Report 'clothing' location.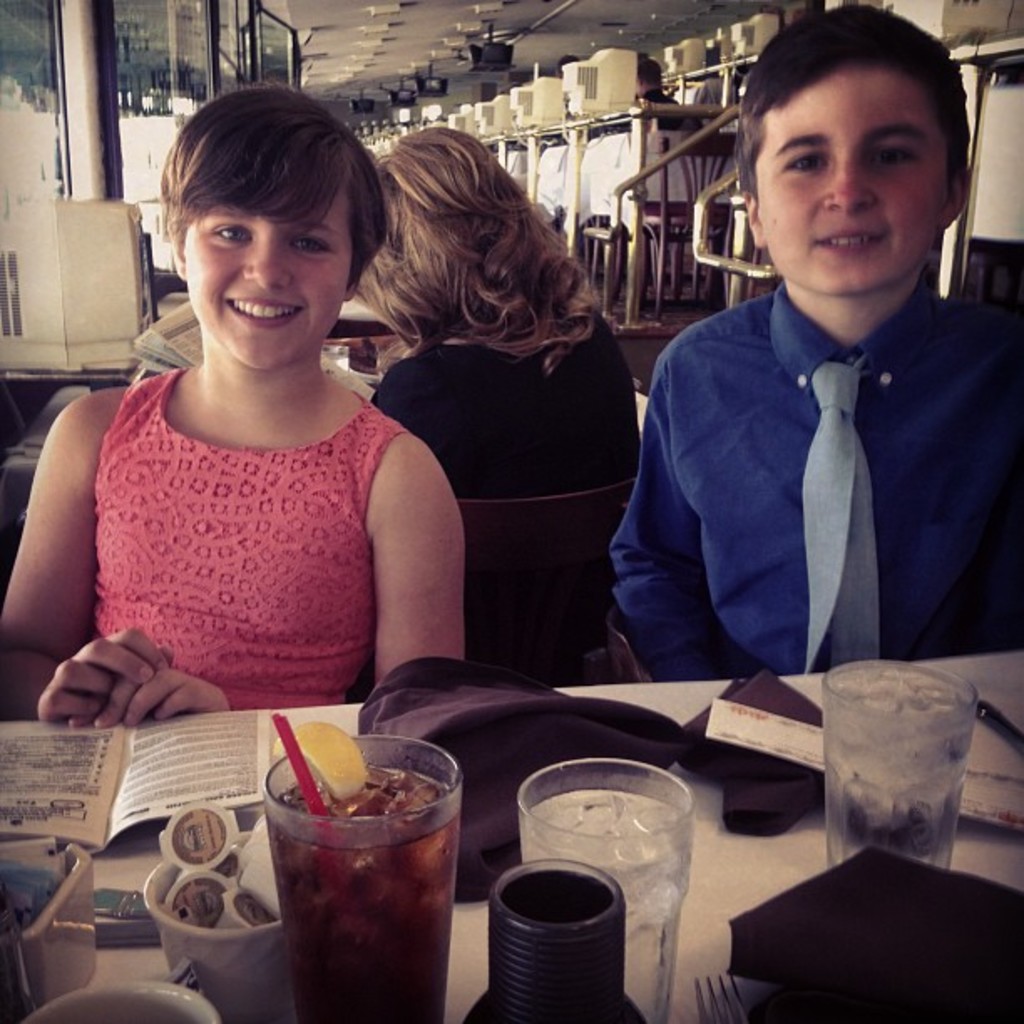
Report: box=[368, 318, 649, 499].
